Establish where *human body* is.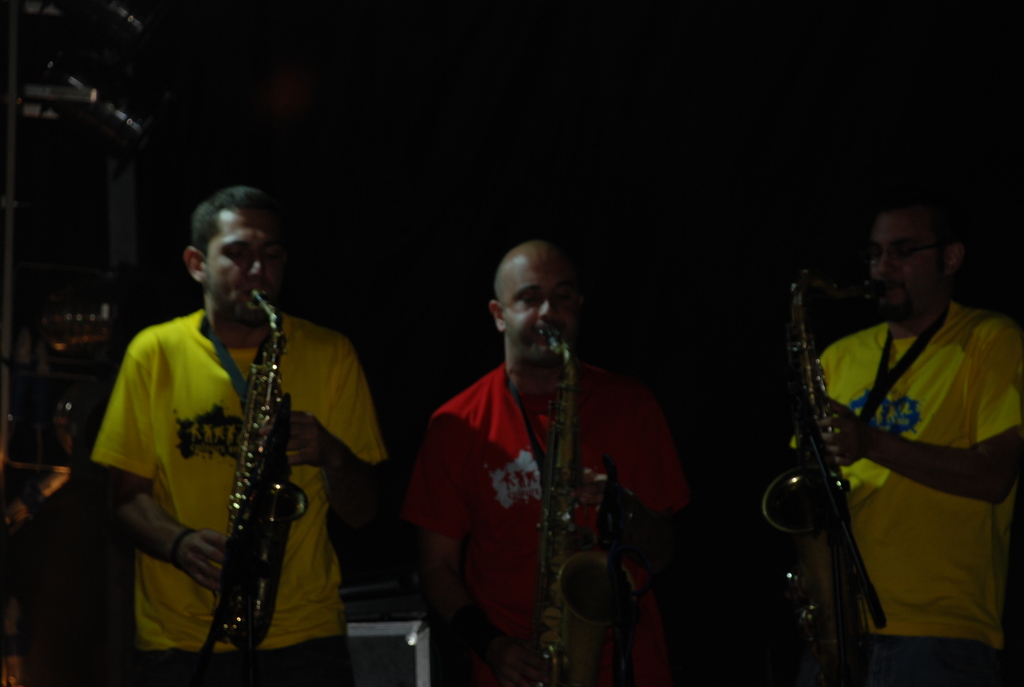
Established at {"left": 797, "top": 199, "right": 1023, "bottom": 686}.
